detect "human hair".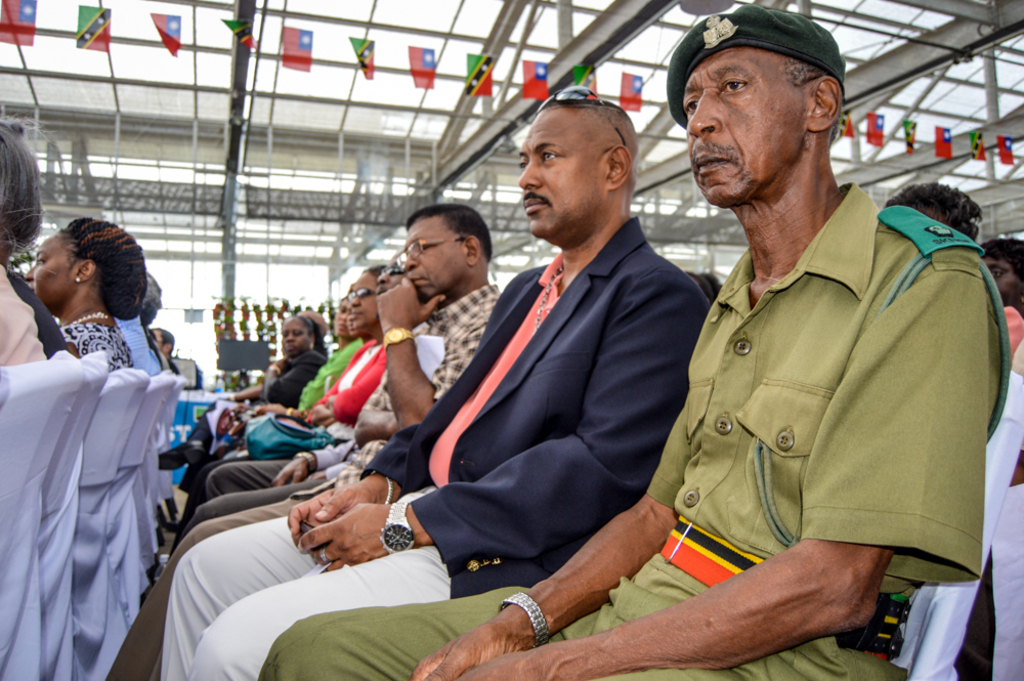
Detected at Rect(779, 57, 846, 146).
